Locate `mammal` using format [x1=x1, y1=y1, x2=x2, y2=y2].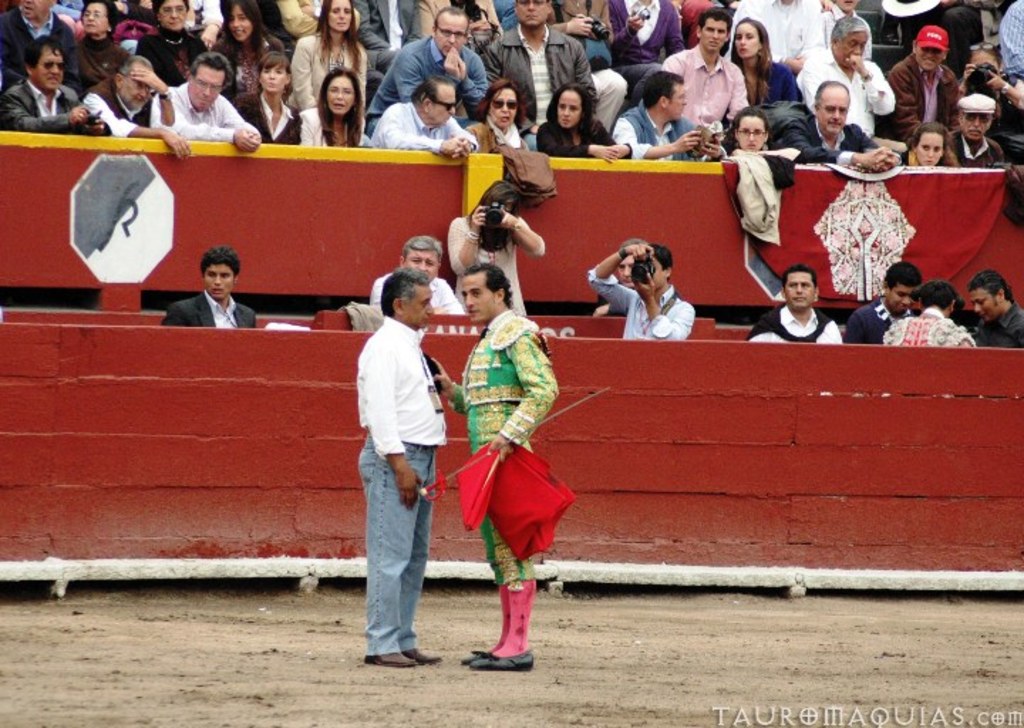
[x1=658, y1=4, x2=744, y2=154].
